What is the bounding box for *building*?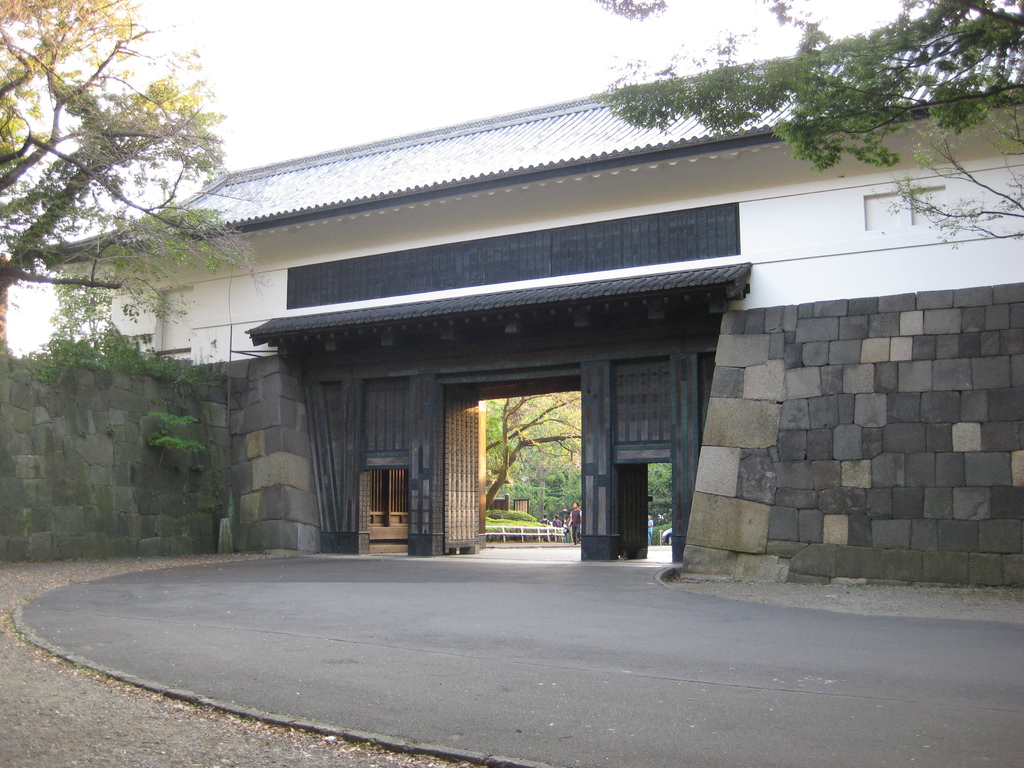
35 23 1023 585.
